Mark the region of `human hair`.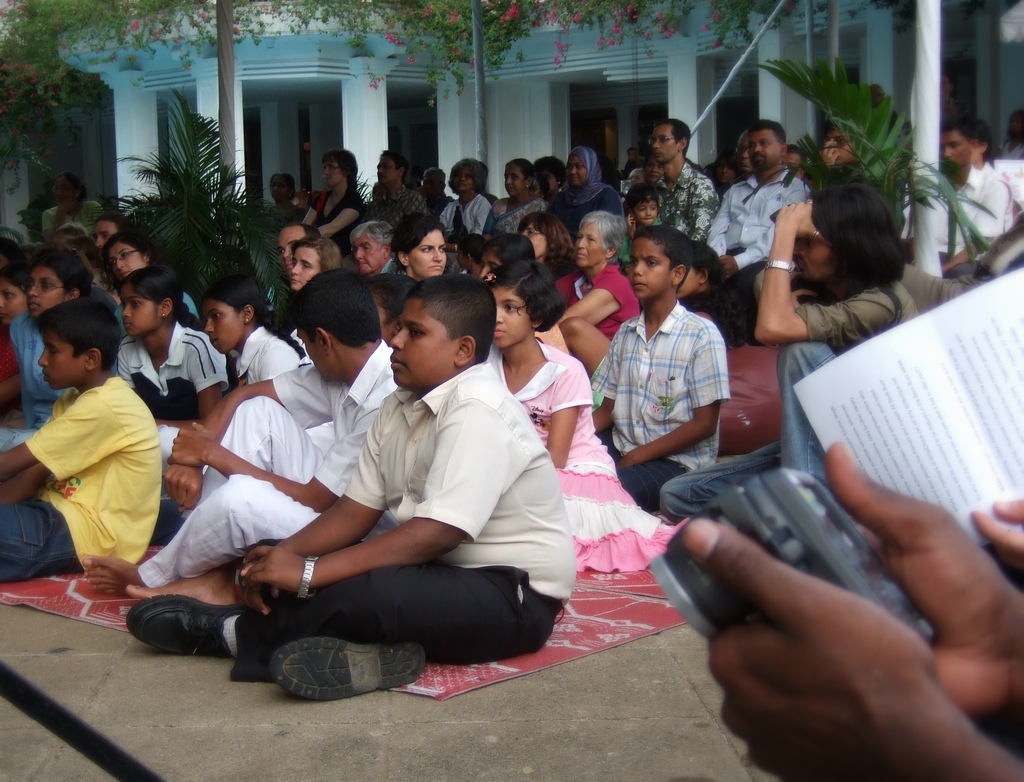
Region: [x1=751, y1=119, x2=785, y2=142].
